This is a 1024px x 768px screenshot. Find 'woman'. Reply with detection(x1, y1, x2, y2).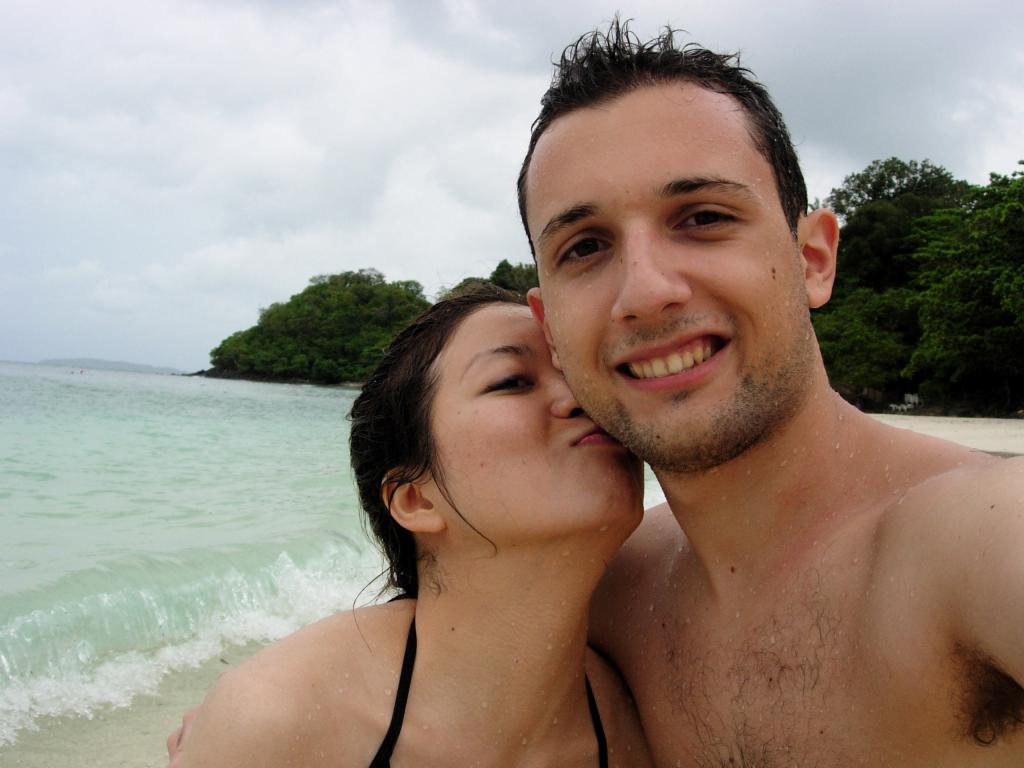
detection(208, 255, 692, 767).
